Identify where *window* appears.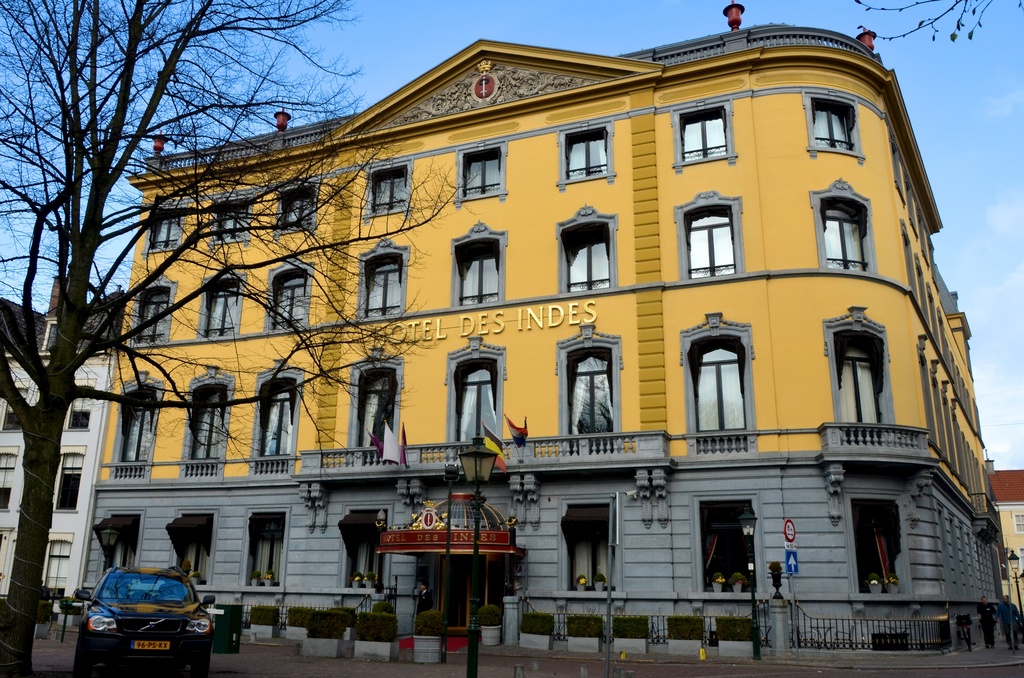
Appears at 806,95,867,159.
